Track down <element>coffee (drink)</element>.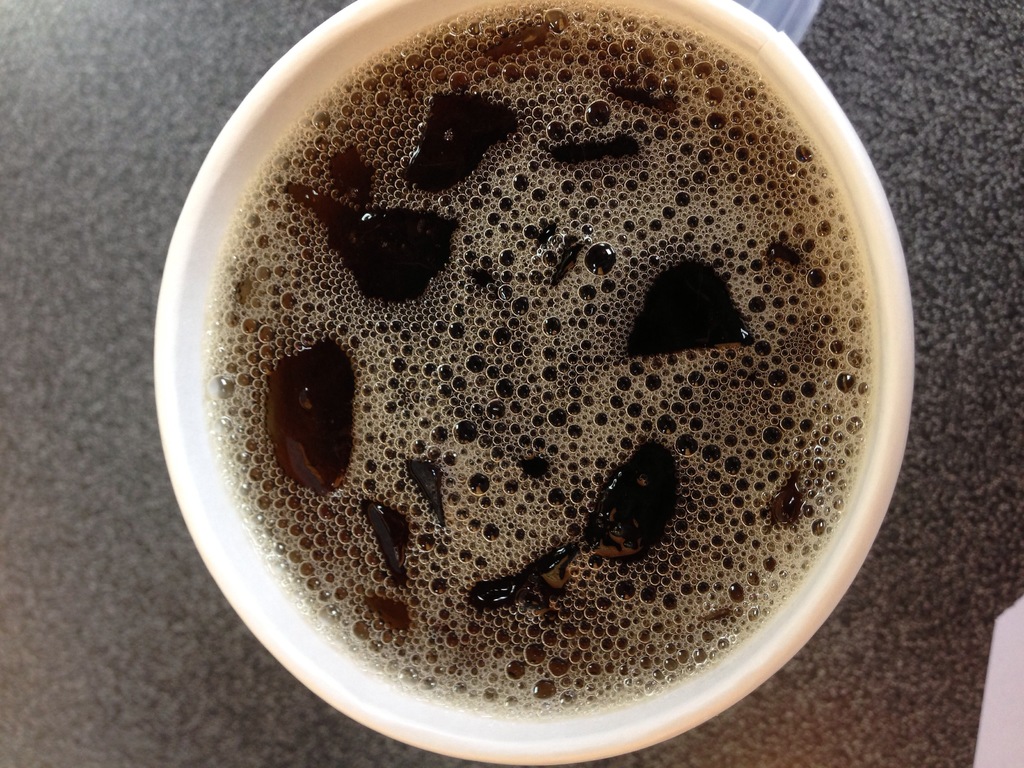
Tracked to 204 2 876 724.
